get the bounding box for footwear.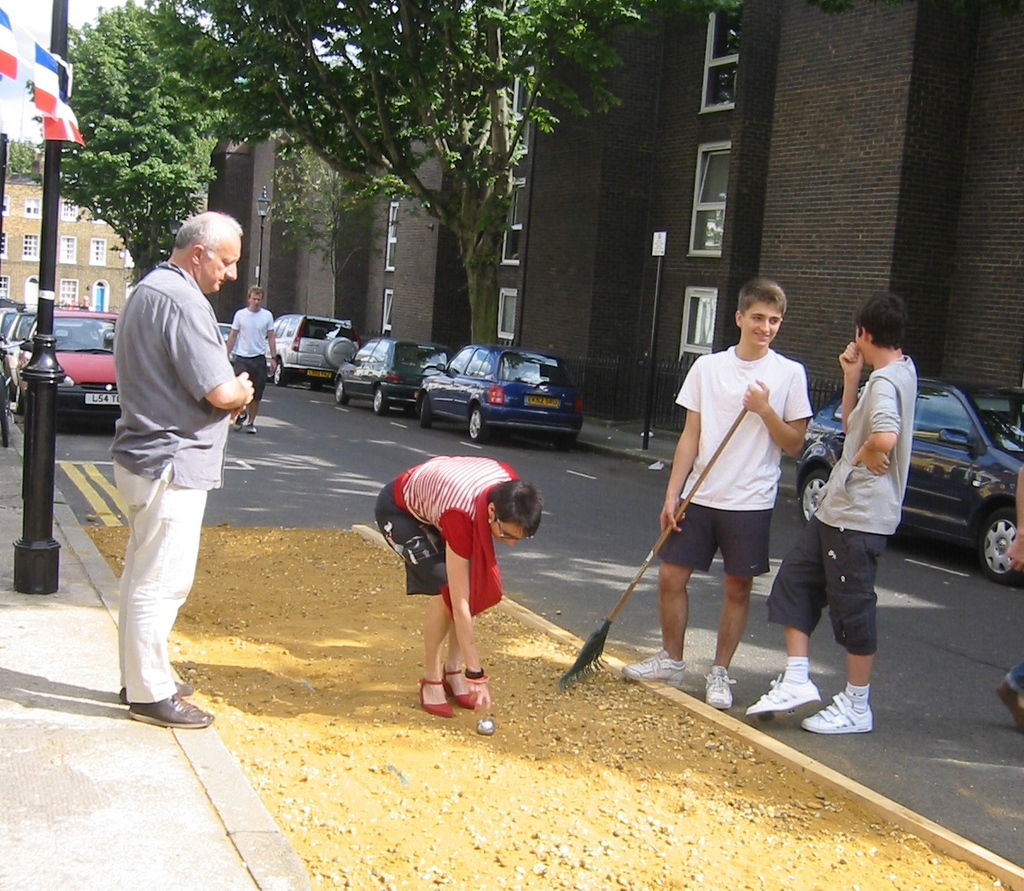
x1=126 y1=687 x2=212 y2=731.
